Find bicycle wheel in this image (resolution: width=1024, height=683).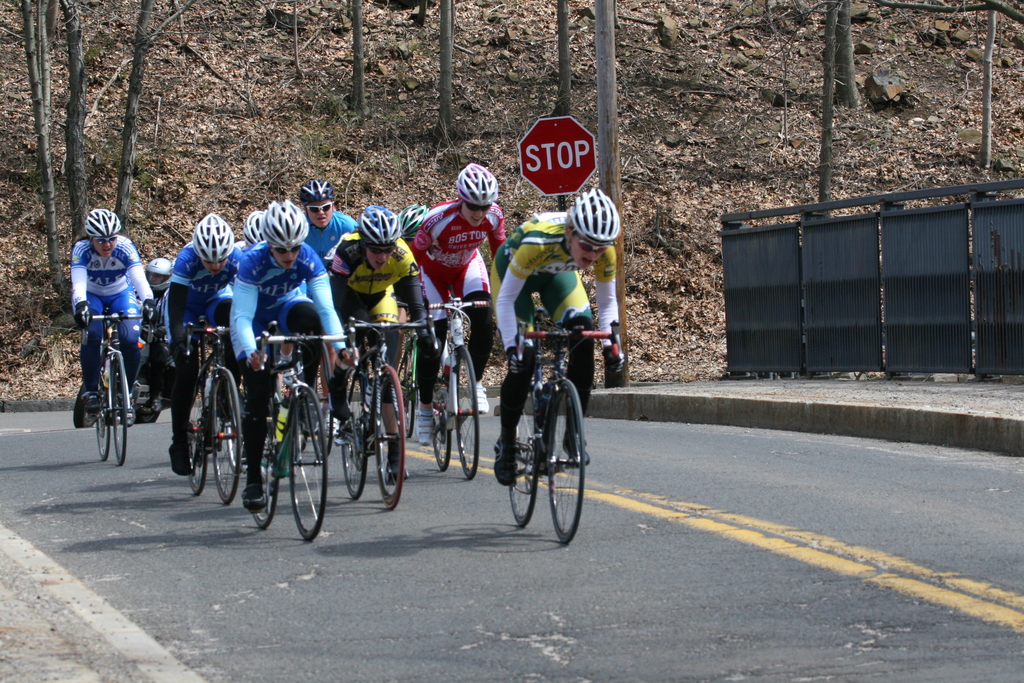
bbox(400, 363, 424, 440).
